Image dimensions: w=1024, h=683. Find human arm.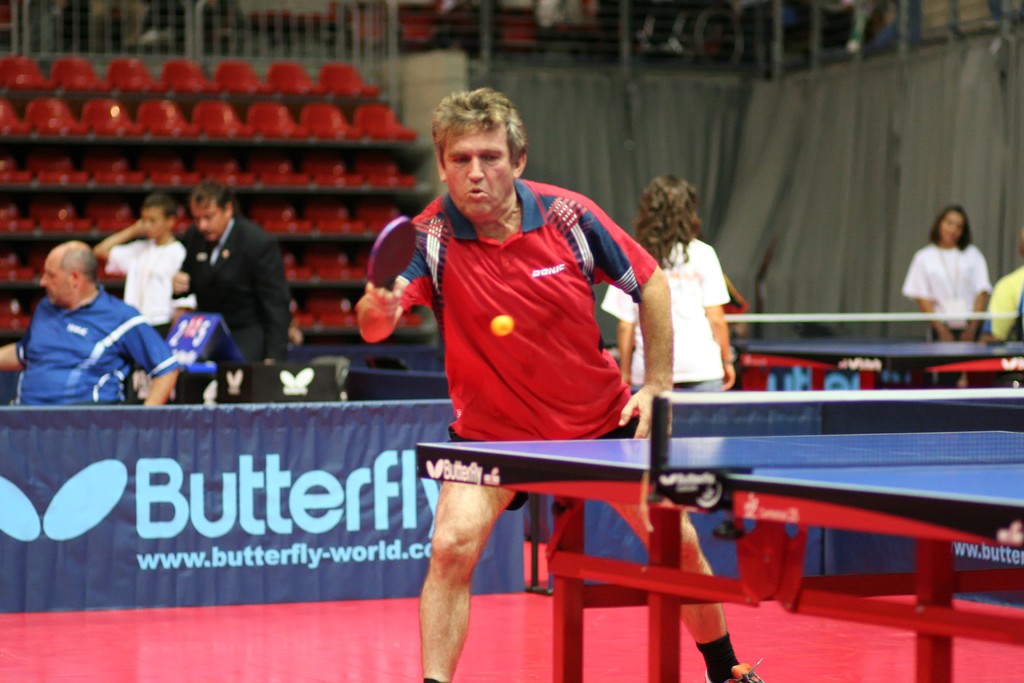
115/307/177/416.
